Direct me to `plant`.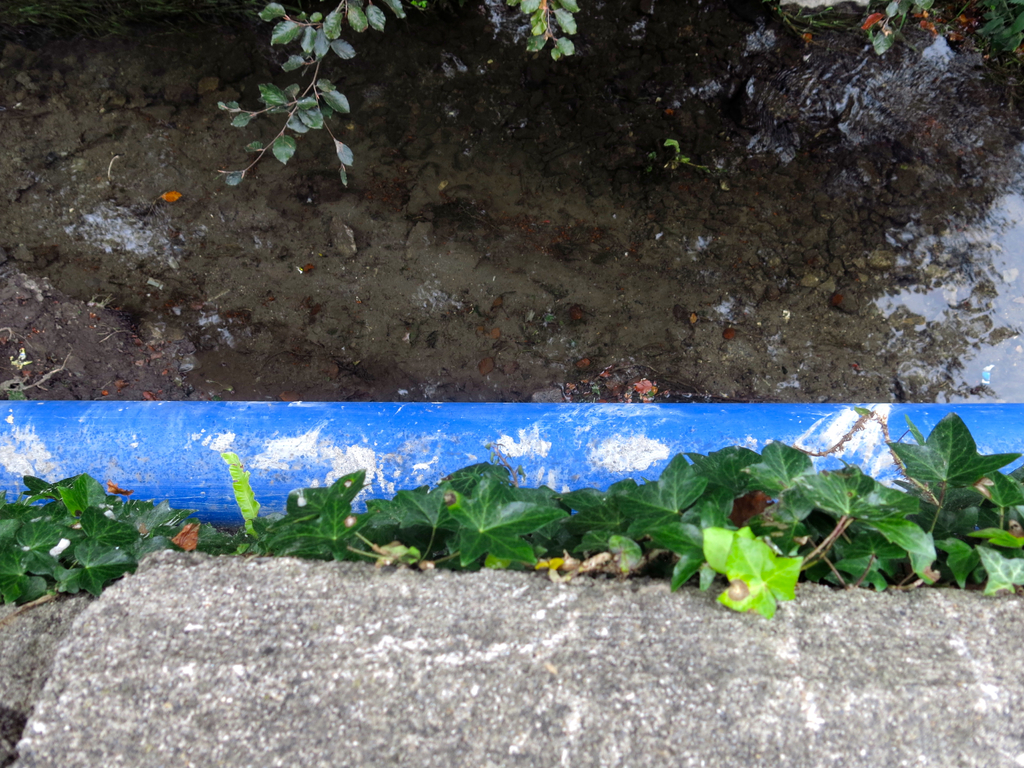
Direction: detection(187, 523, 253, 557).
